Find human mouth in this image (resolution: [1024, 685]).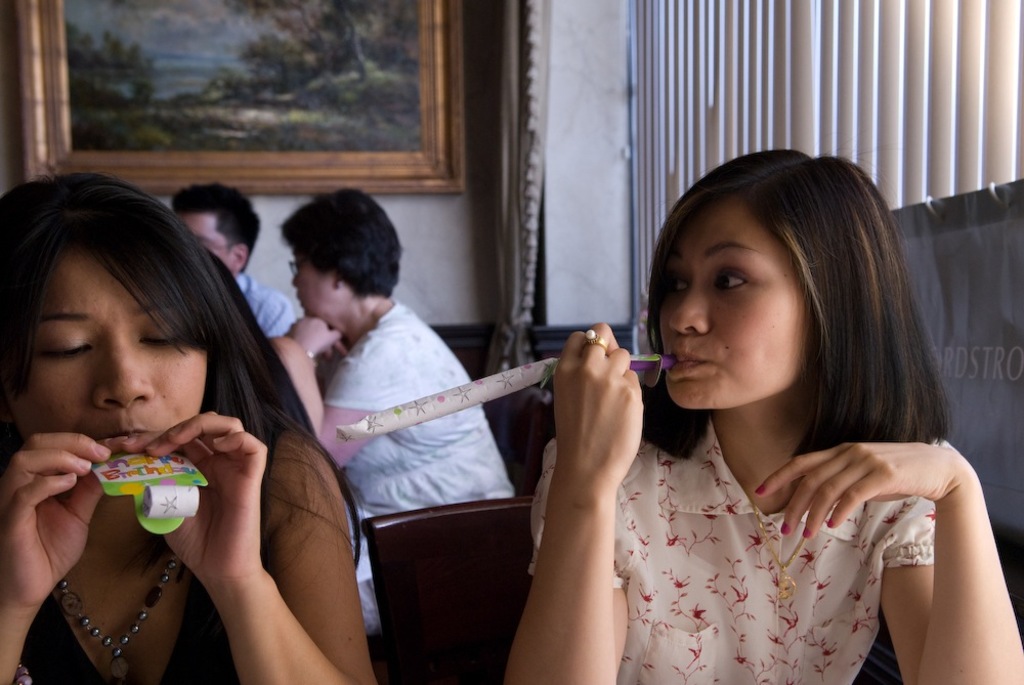
x1=93 y1=425 x2=152 y2=449.
